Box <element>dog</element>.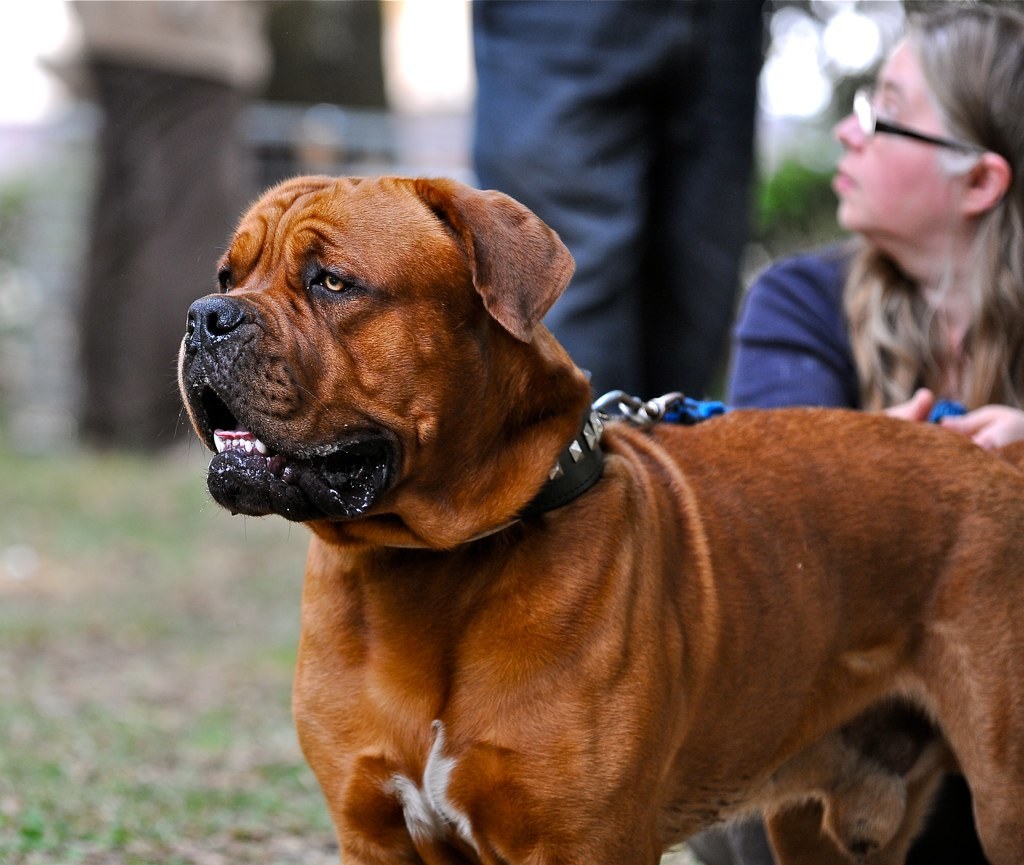
[159, 178, 1023, 864].
